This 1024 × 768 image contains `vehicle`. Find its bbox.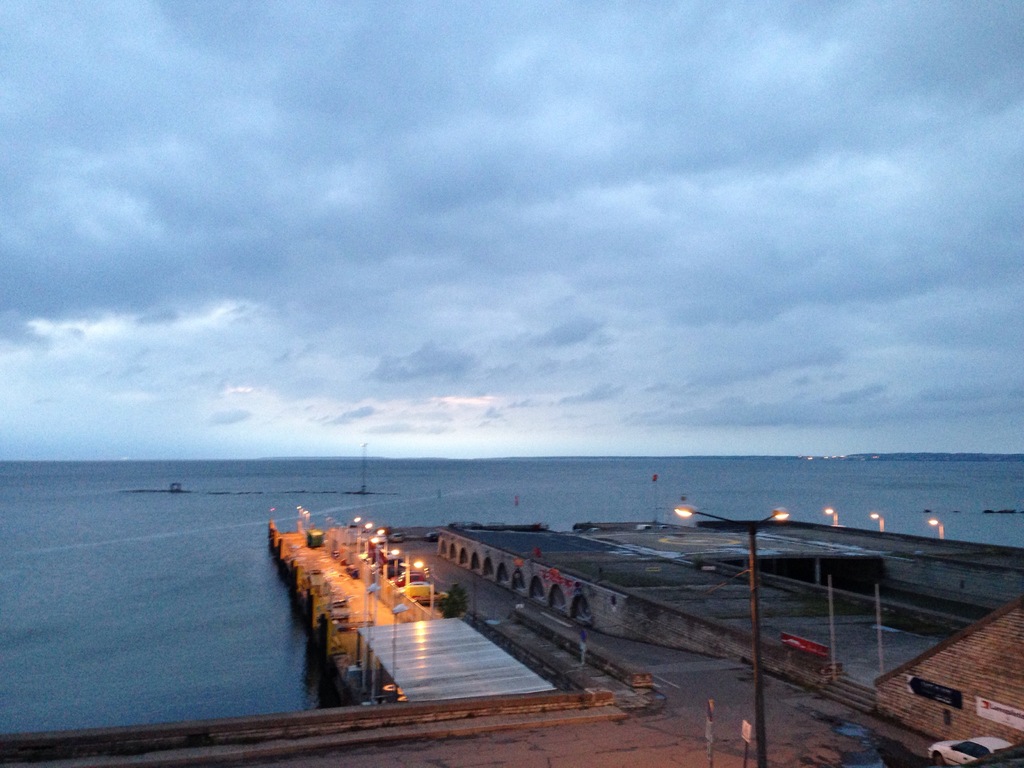
925:735:1014:767.
